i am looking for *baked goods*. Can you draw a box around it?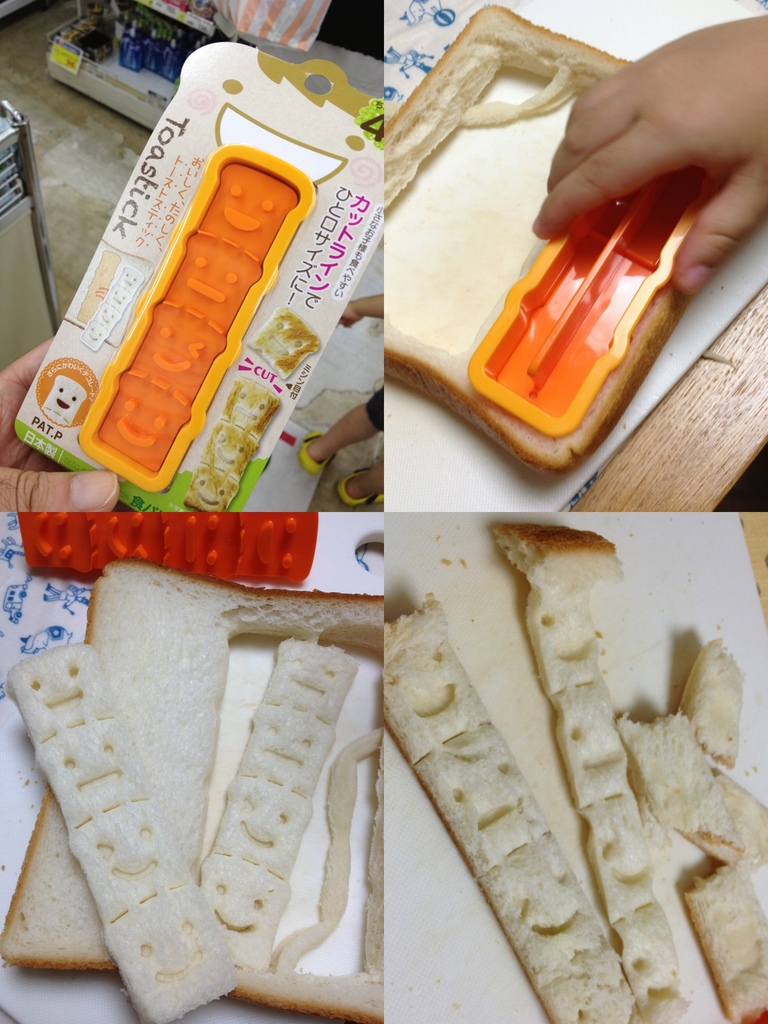
Sure, the bounding box is box=[380, 582, 642, 1023].
